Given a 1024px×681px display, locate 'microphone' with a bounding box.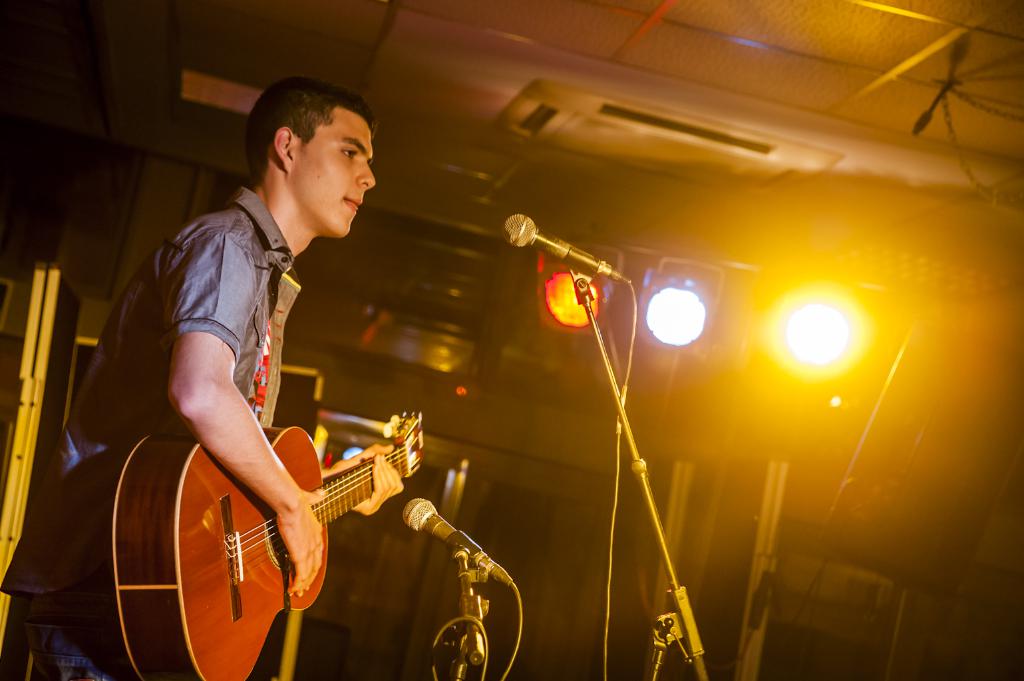
Located: 403 495 516 586.
